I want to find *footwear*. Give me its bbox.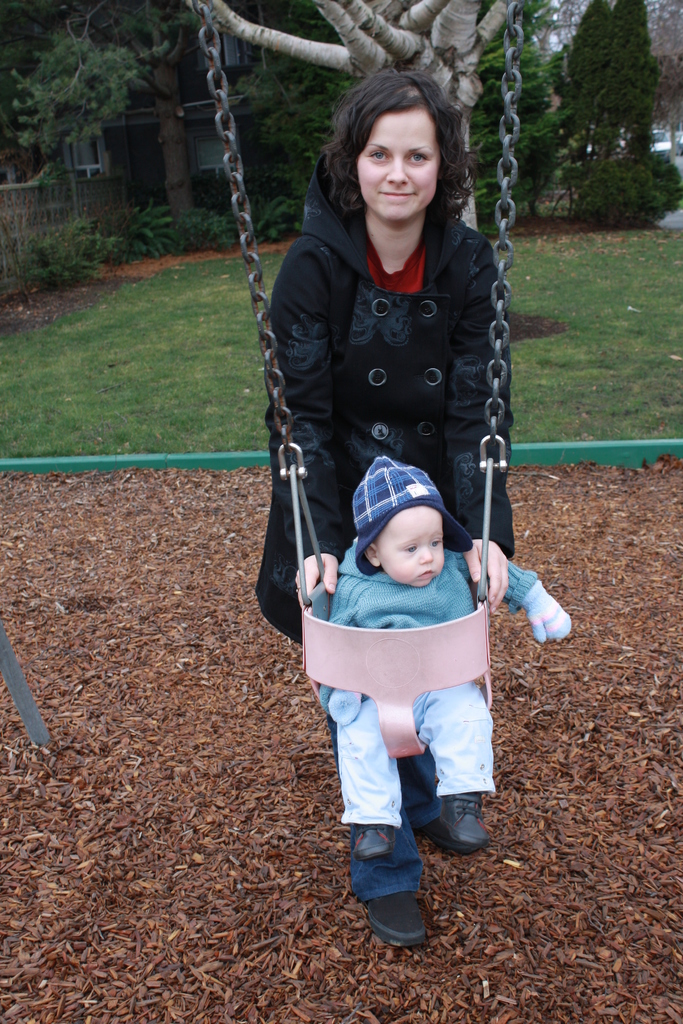
{"x1": 365, "y1": 888, "x2": 424, "y2": 949}.
